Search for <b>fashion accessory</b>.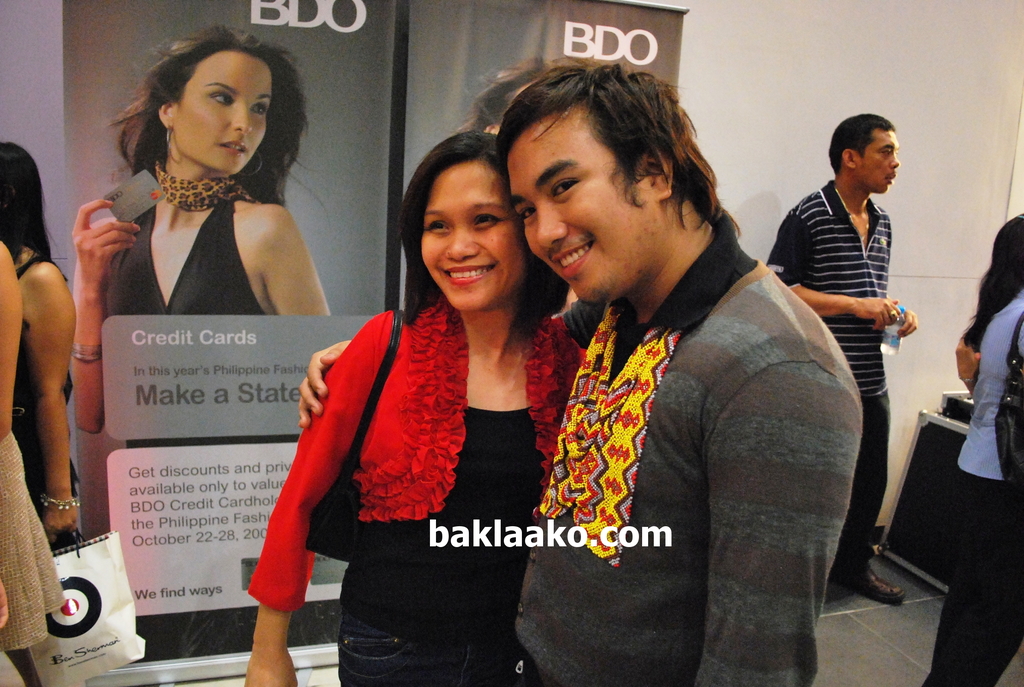
Found at rect(154, 164, 248, 216).
